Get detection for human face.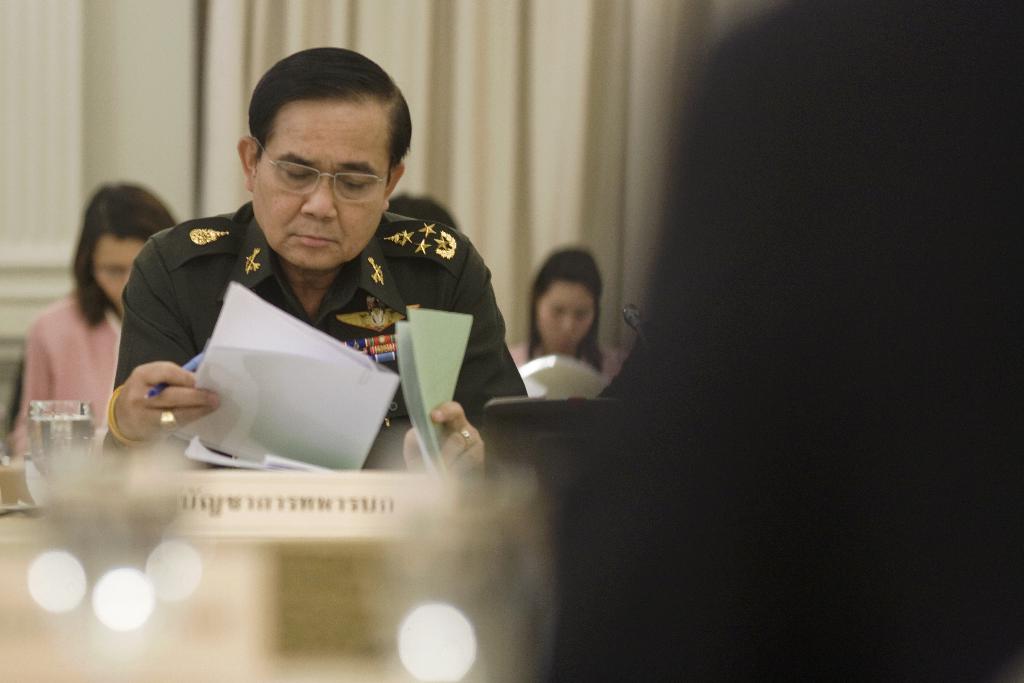
Detection: 252, 103, 389, 268.
